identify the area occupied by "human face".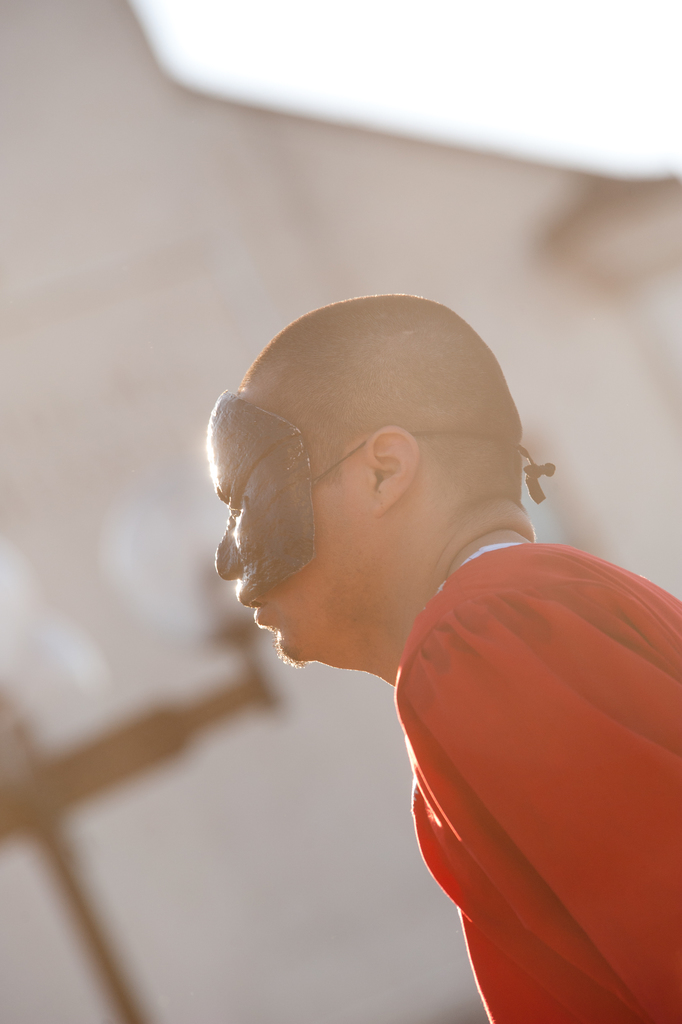
Area: rect(238, 388, 374, 662).
